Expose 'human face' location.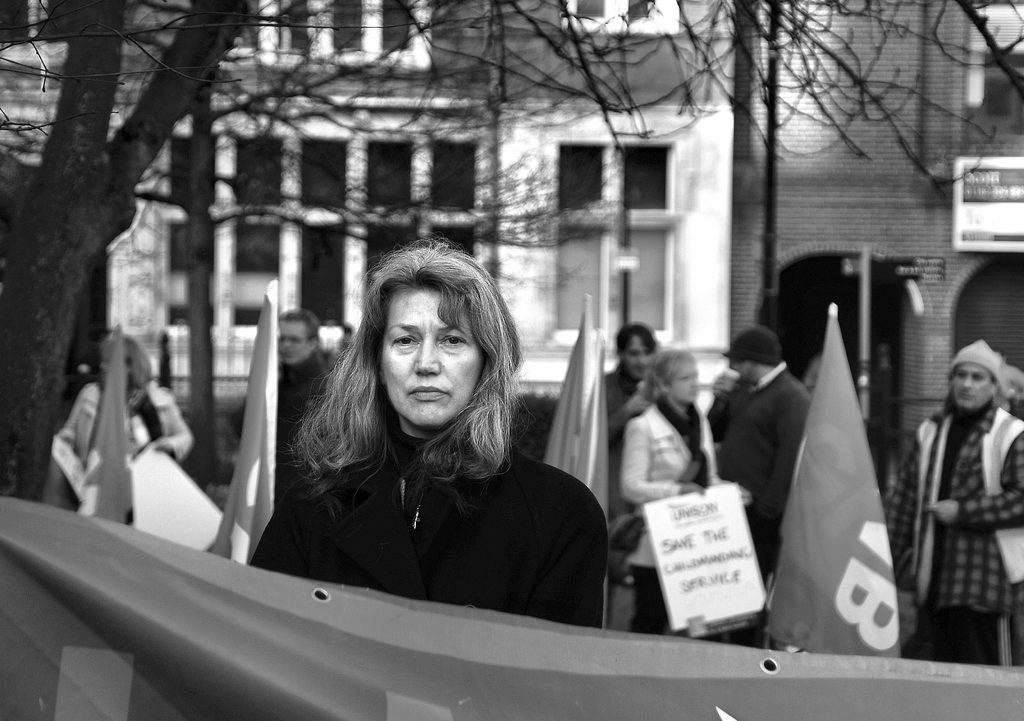
Exposed at left=673, top=363, right=700, bottom=396.
